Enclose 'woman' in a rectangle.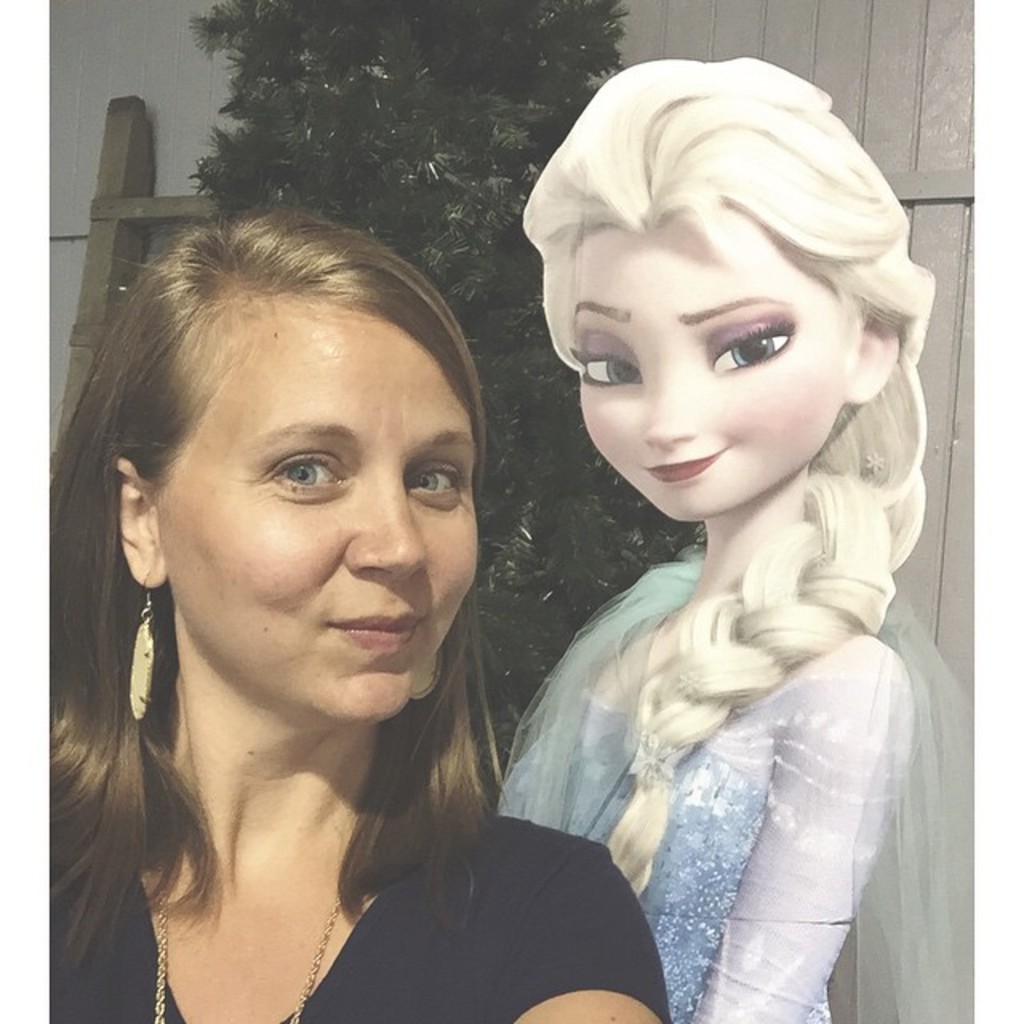
pyautogui.locateOnScreen(491, 54, 971, 1022).
